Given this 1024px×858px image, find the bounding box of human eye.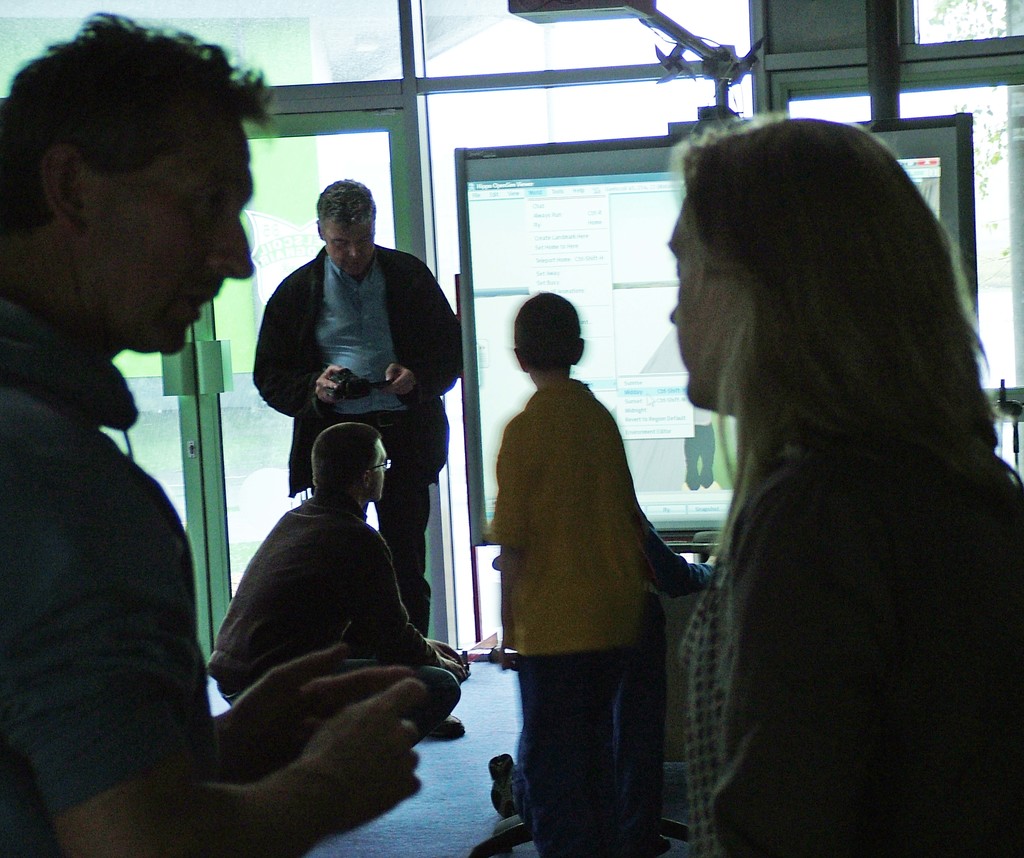
(left=335, top=242, right=349, bottom=252).
